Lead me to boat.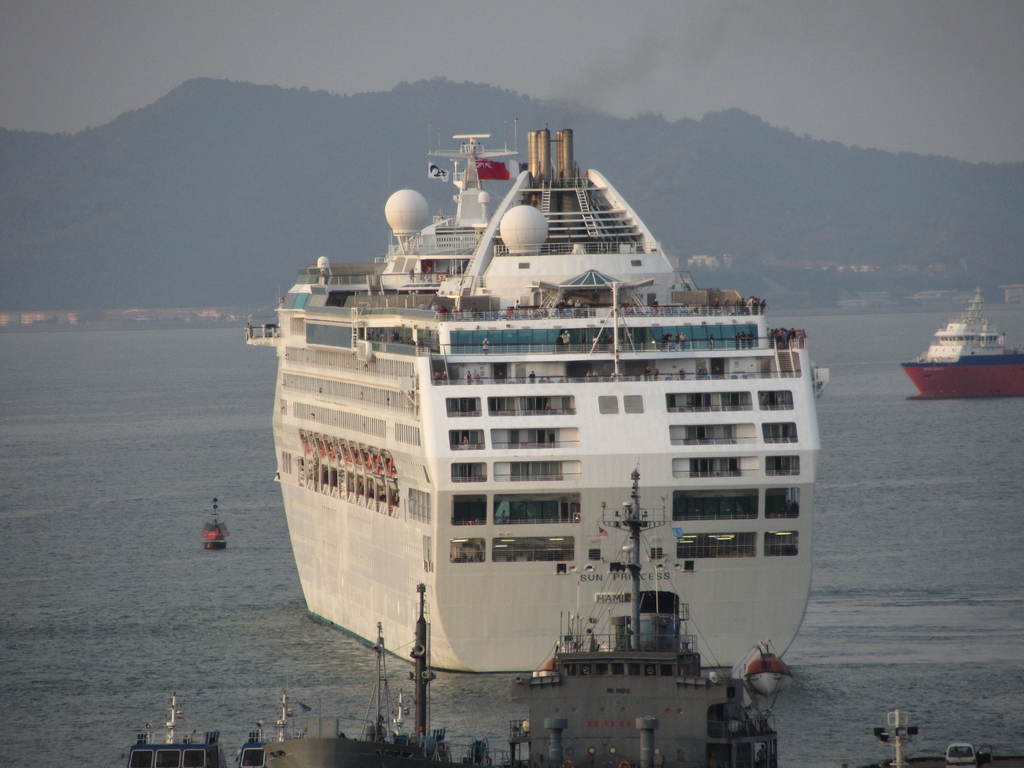
Lead to rect(899, 289, 1021, 399).
